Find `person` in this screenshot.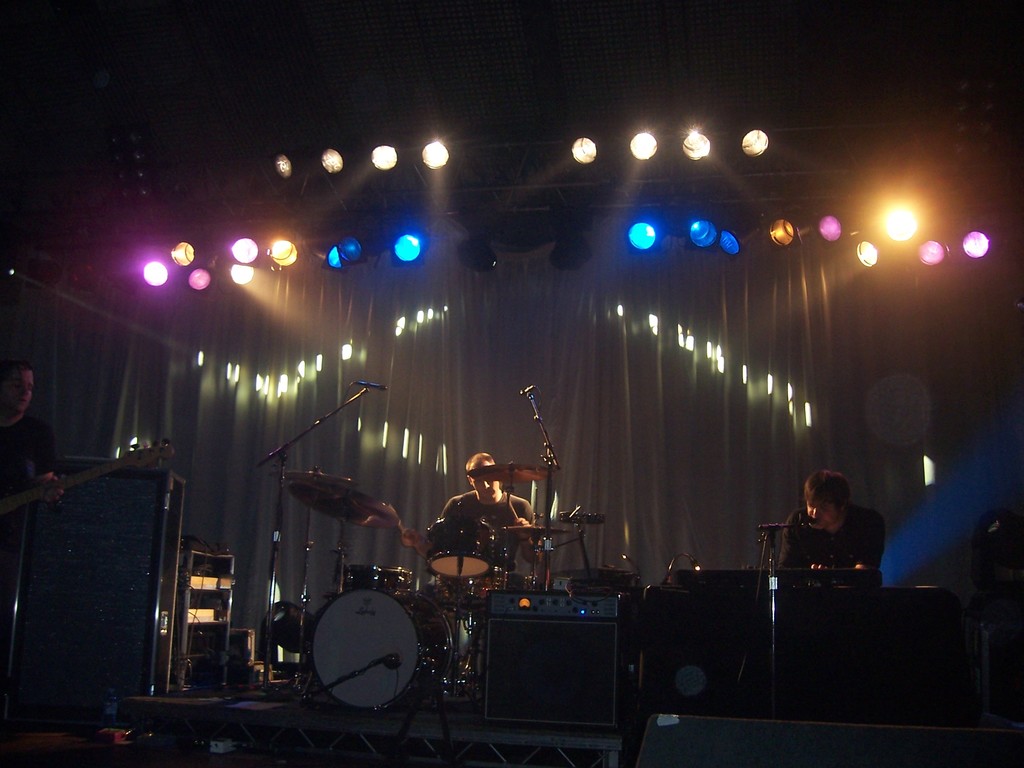
The bounding box for `person` is bbox=[431, 454, 546, 573].
